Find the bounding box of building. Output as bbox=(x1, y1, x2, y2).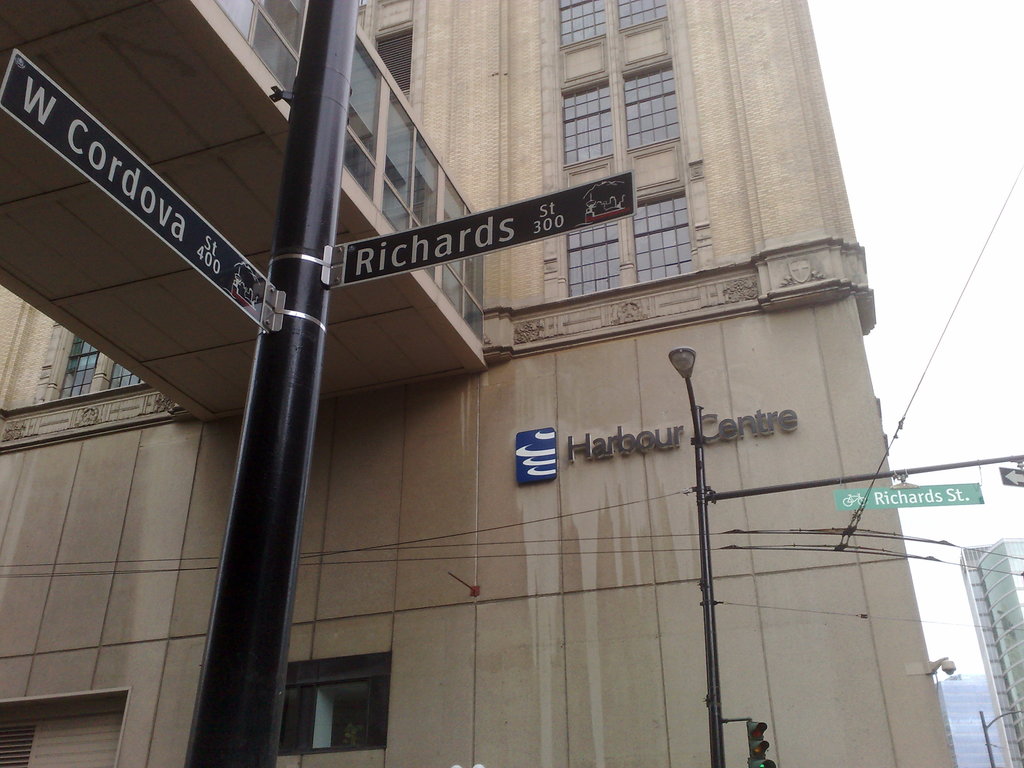
bbox=(932, 676, 1005, 767).
